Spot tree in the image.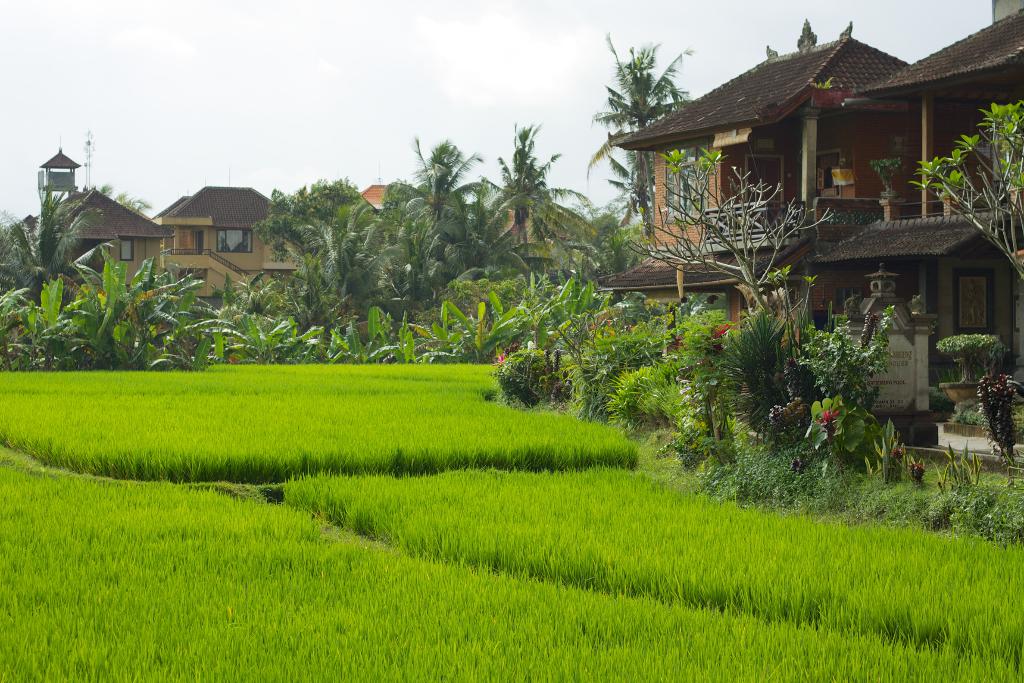
tree found at [x1=253, y1=179, x2=372, y2=259].
